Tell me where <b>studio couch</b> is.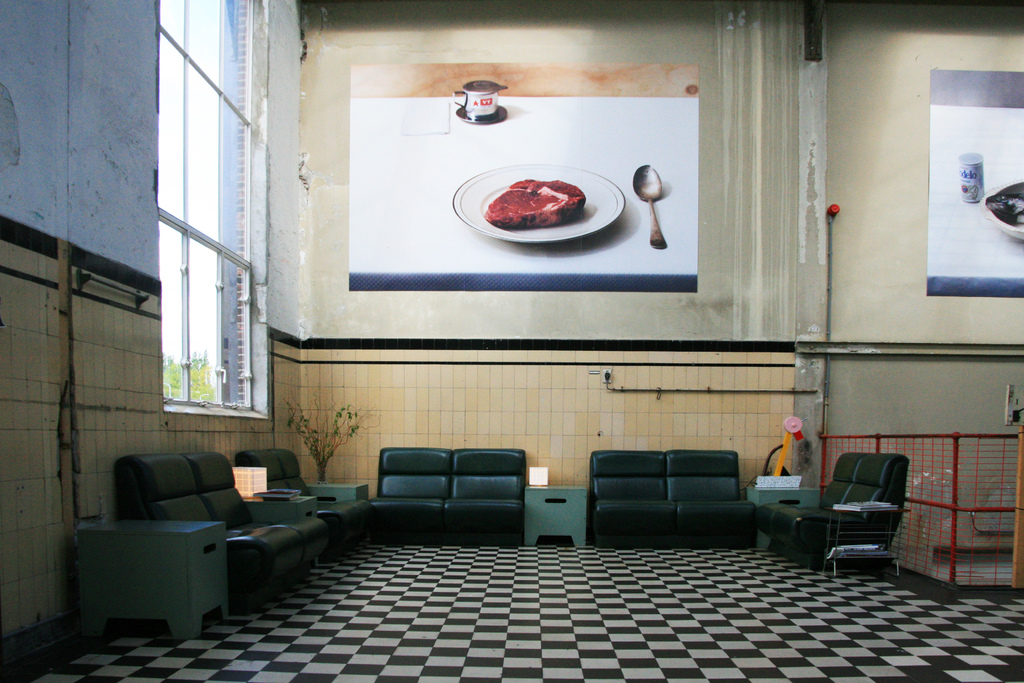
<b>studio couch</b> is at left=588, top=452, right=760, bottom=547.
